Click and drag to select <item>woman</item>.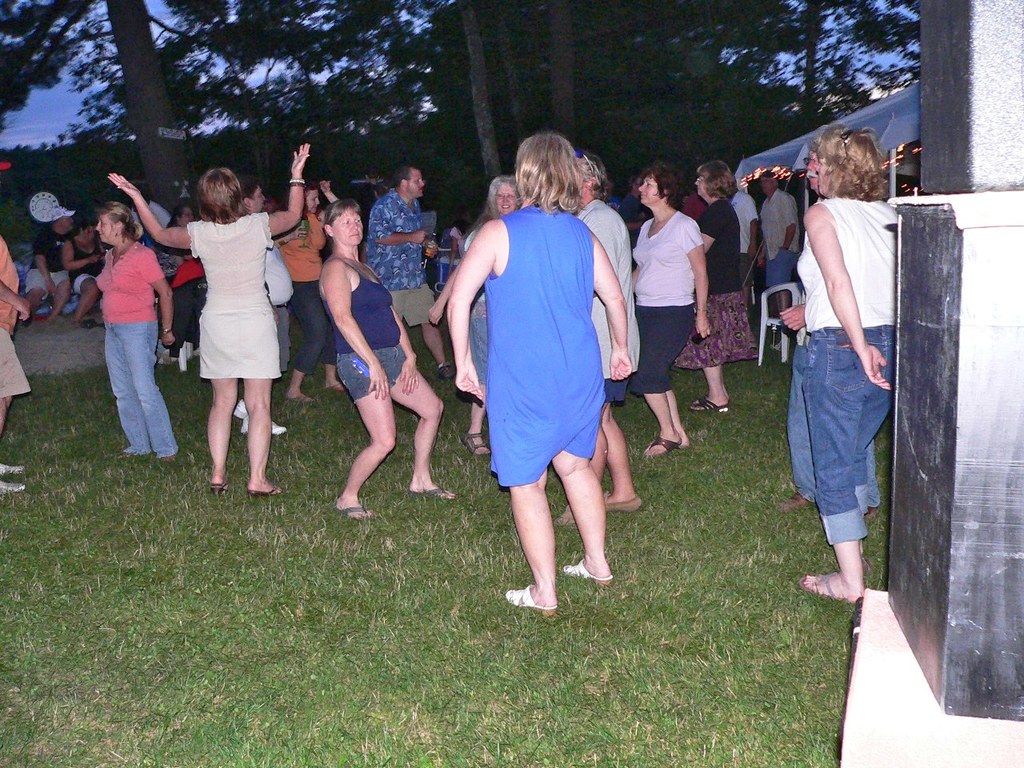
Selection: 107, 139, 311, 501.
